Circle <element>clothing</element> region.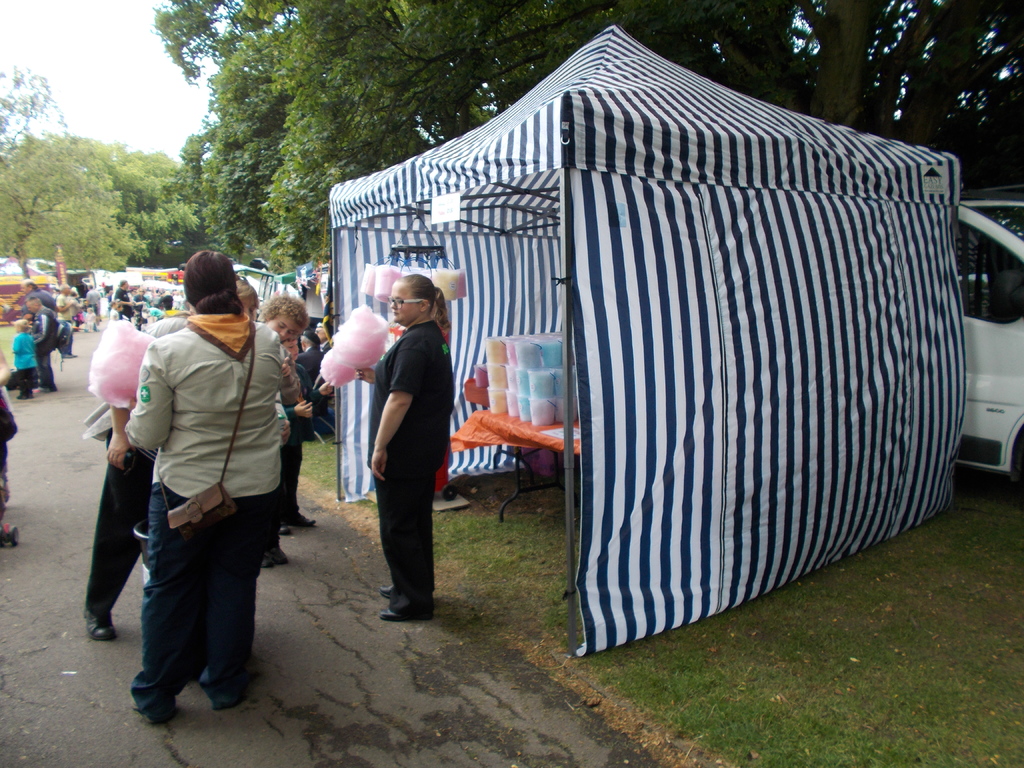
Region: <box>37,310,61,388</box>.
